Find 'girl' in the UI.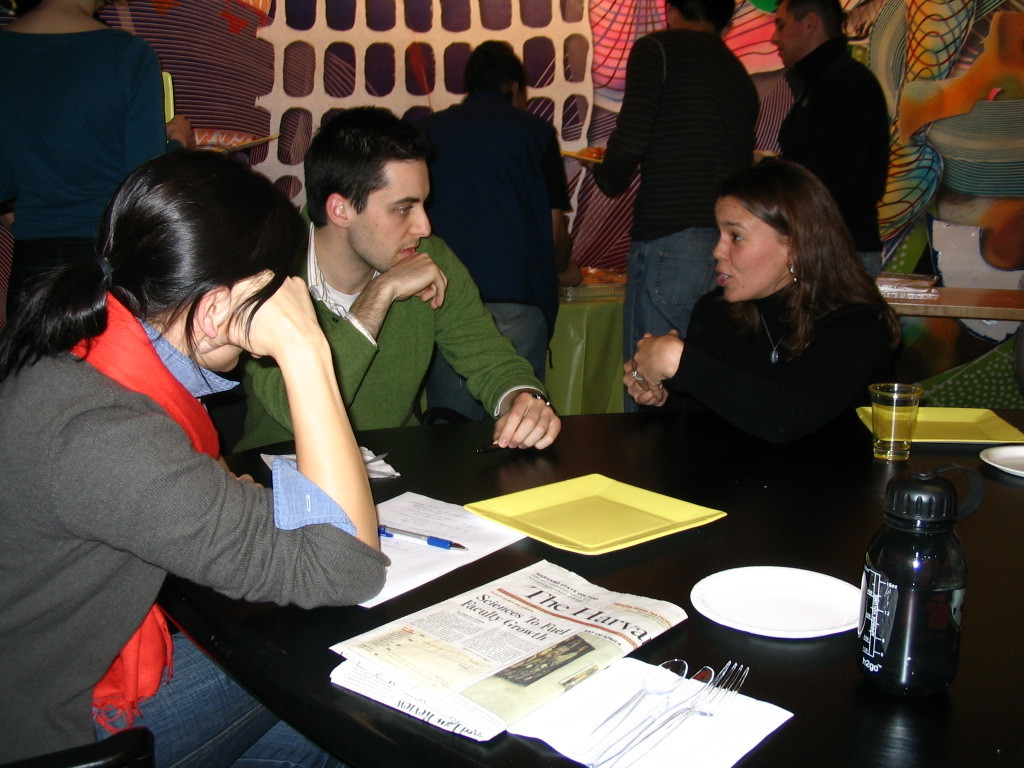
UI element at [0, 0, 191, 326].
